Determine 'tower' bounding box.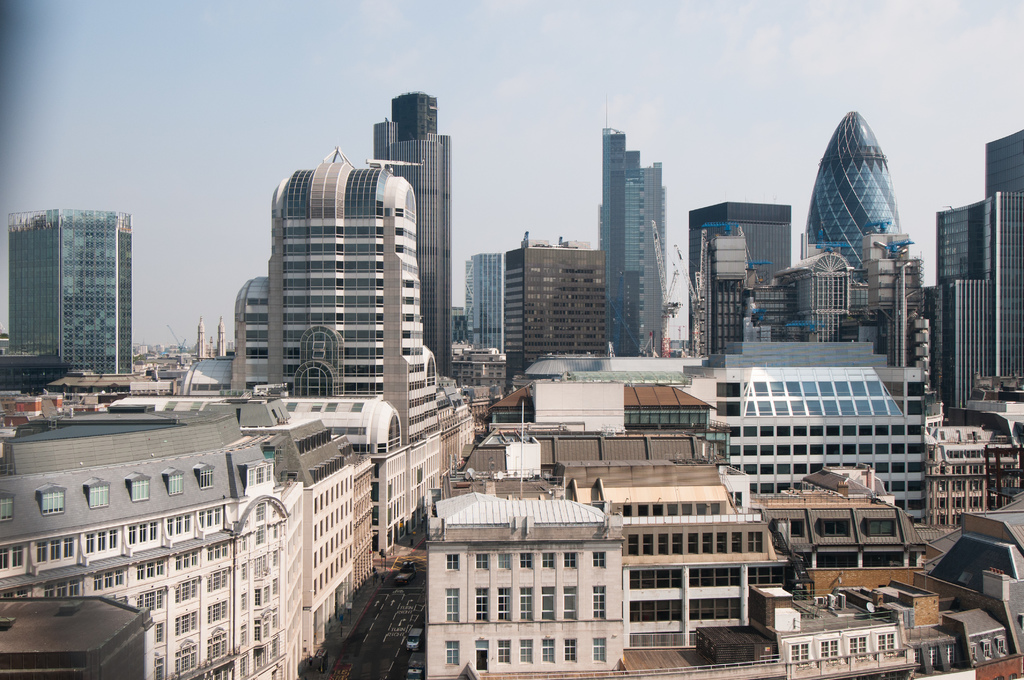
Determined: box(980, 131, 1023, 204).
